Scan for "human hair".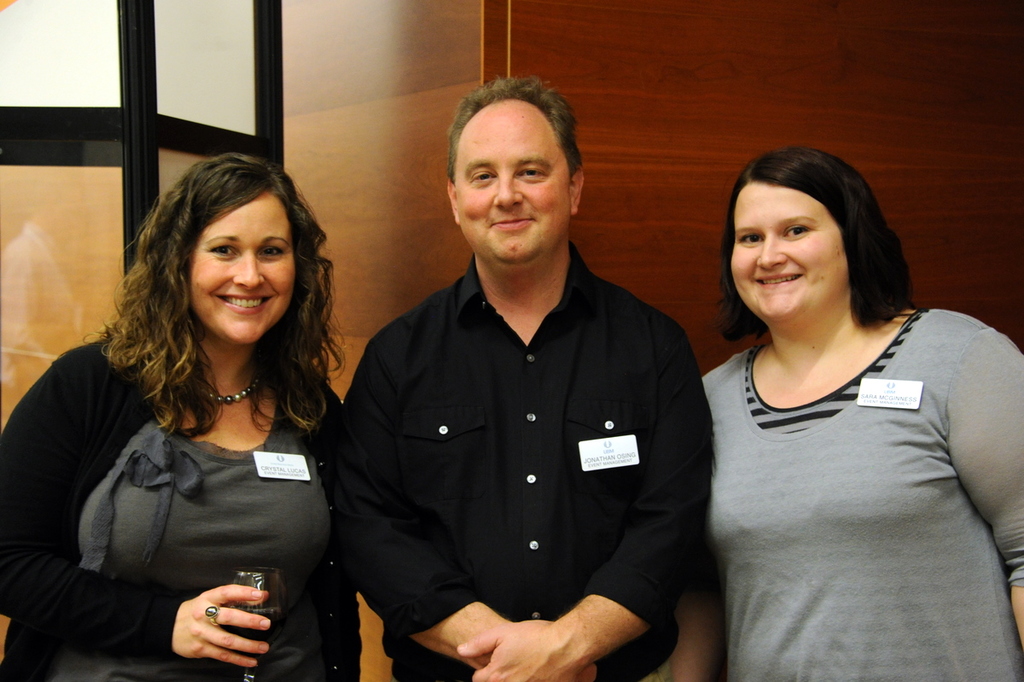
Scan result: locate(720, 144, 911, 341).
